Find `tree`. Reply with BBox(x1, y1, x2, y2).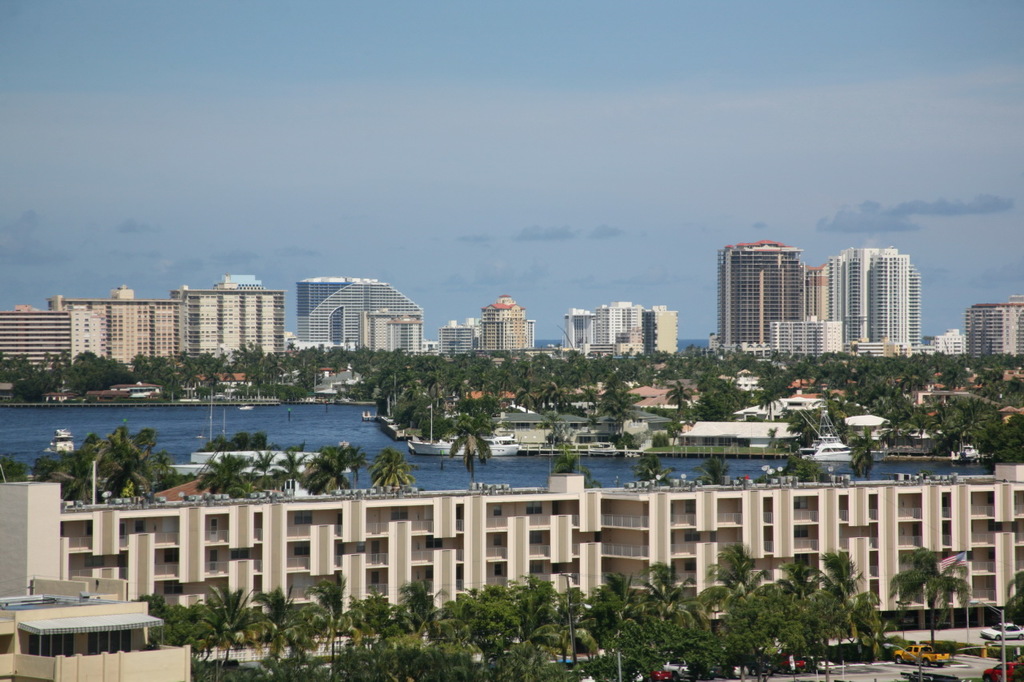
BBox(846, 428, 878, 477).
